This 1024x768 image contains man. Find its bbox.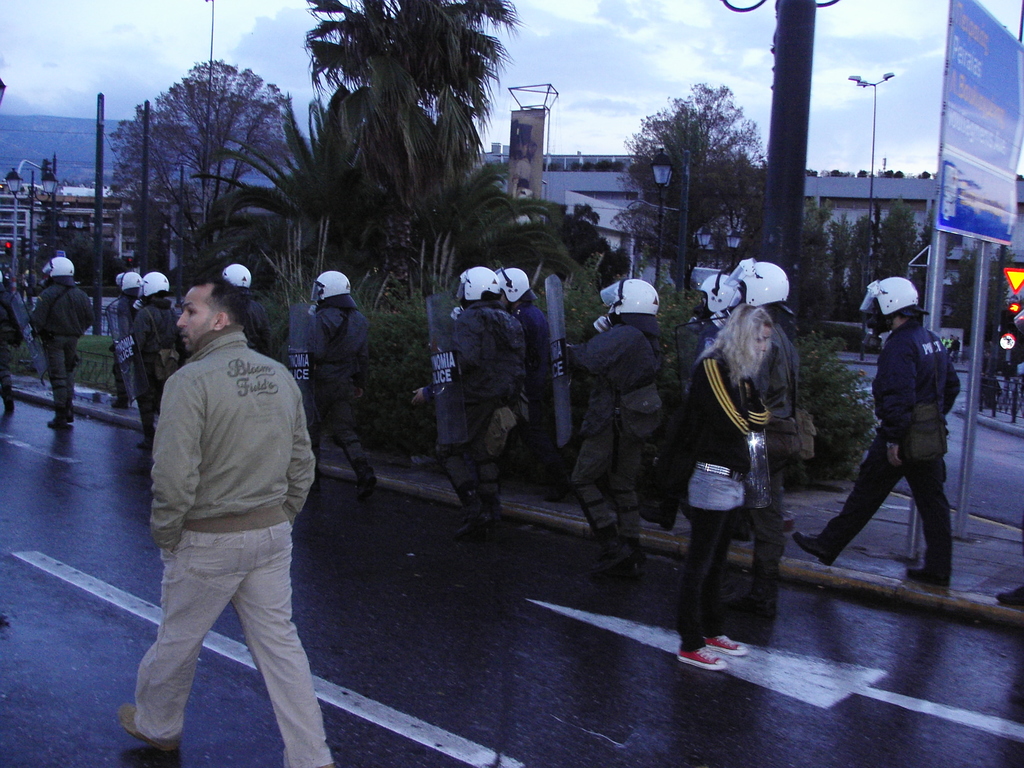
bbox=[122, 250, 327, 760].
